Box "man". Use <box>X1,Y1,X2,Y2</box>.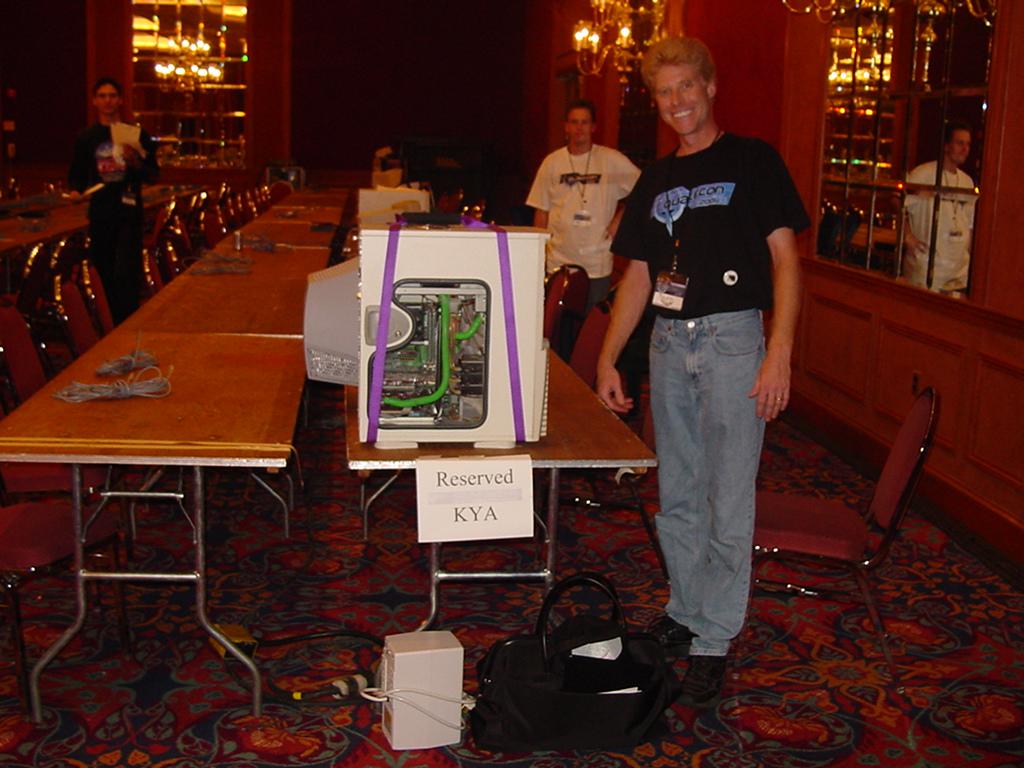
<box>62,70,162,327</box>.
